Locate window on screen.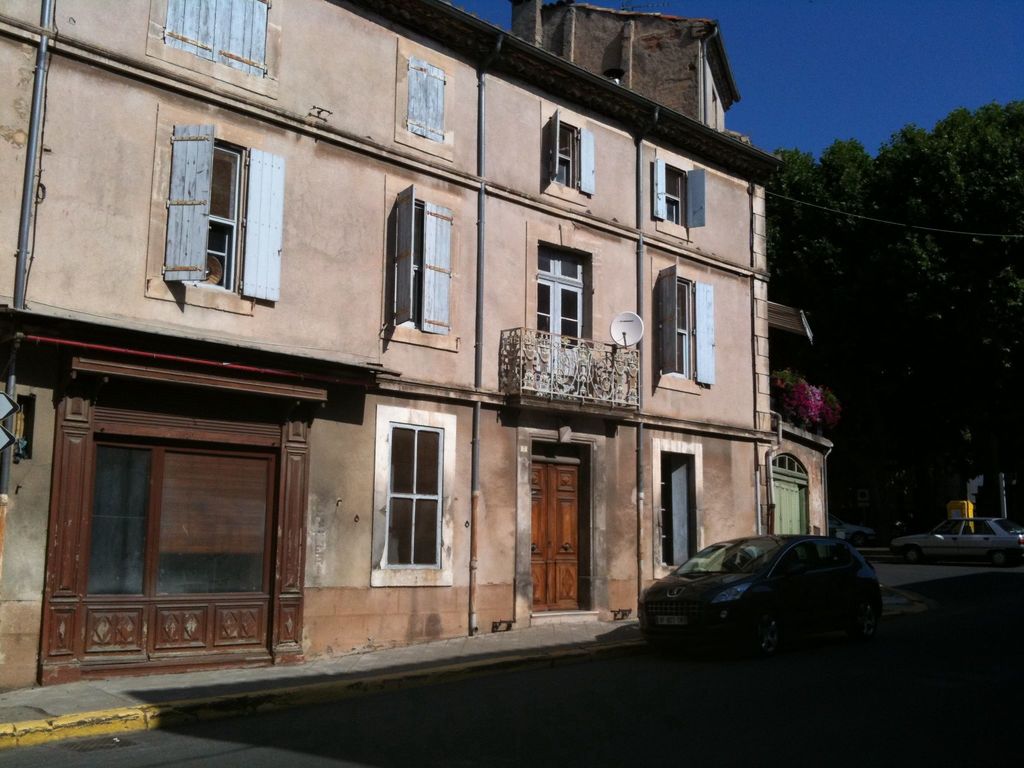
On screen at bbox=[534, 249, 589, 348].
